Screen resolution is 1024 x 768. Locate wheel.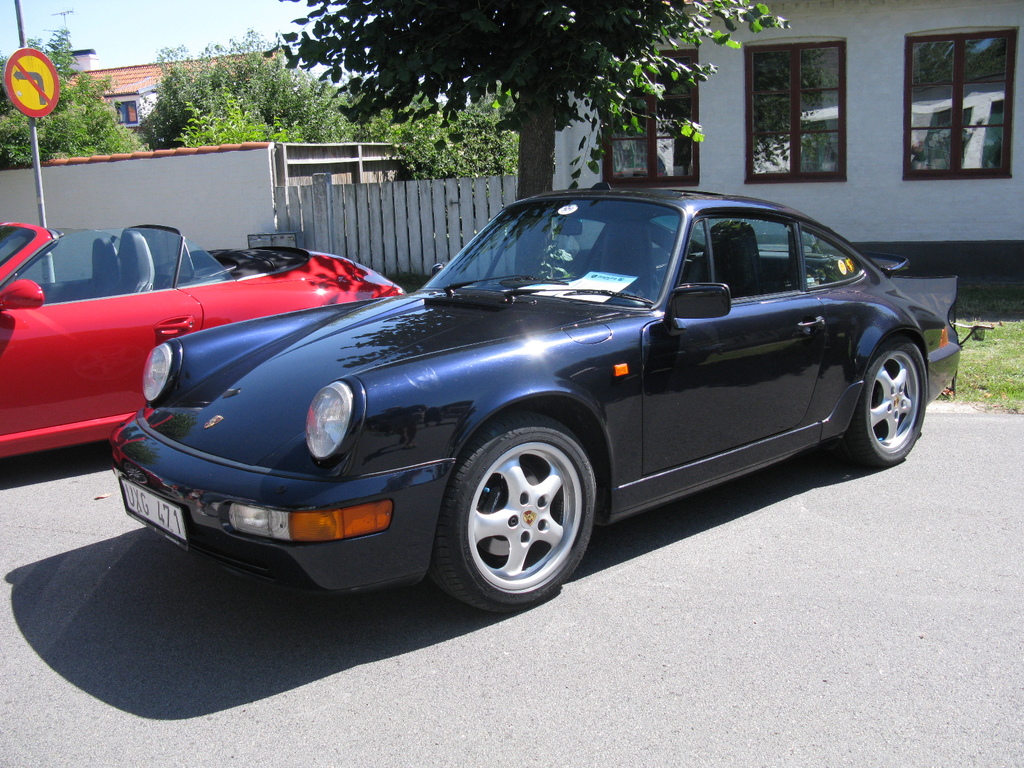
Rect(837, 337, 928, 472).
